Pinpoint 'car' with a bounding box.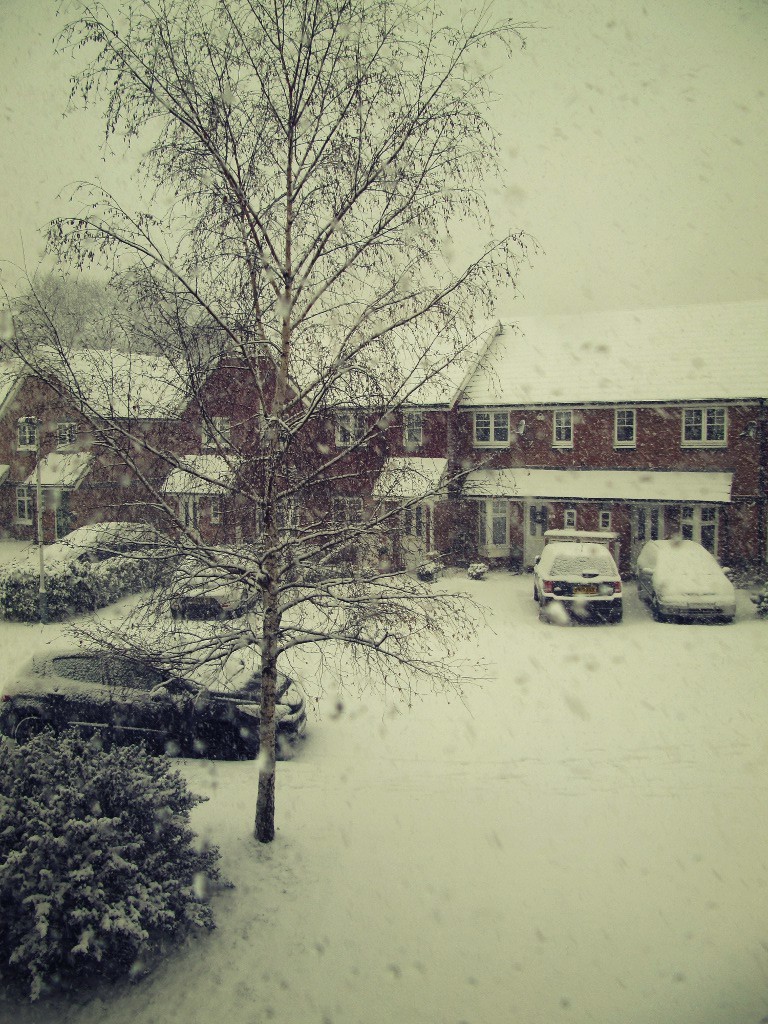
bbox=(4, 651, 302, 747).
